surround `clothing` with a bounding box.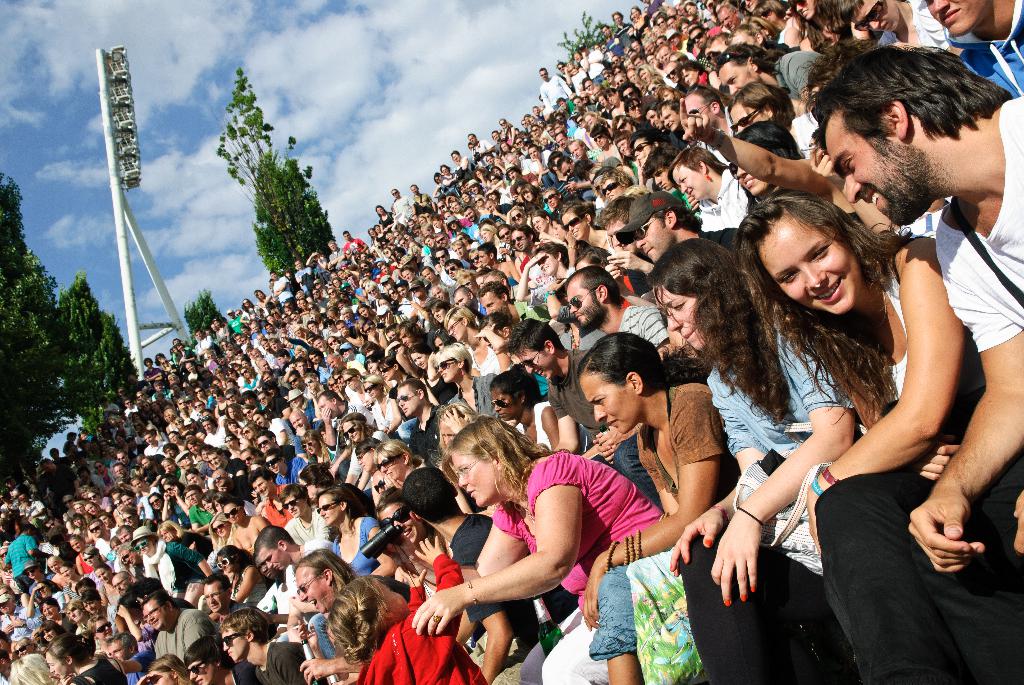
locate(799, 92, 998, 650).
